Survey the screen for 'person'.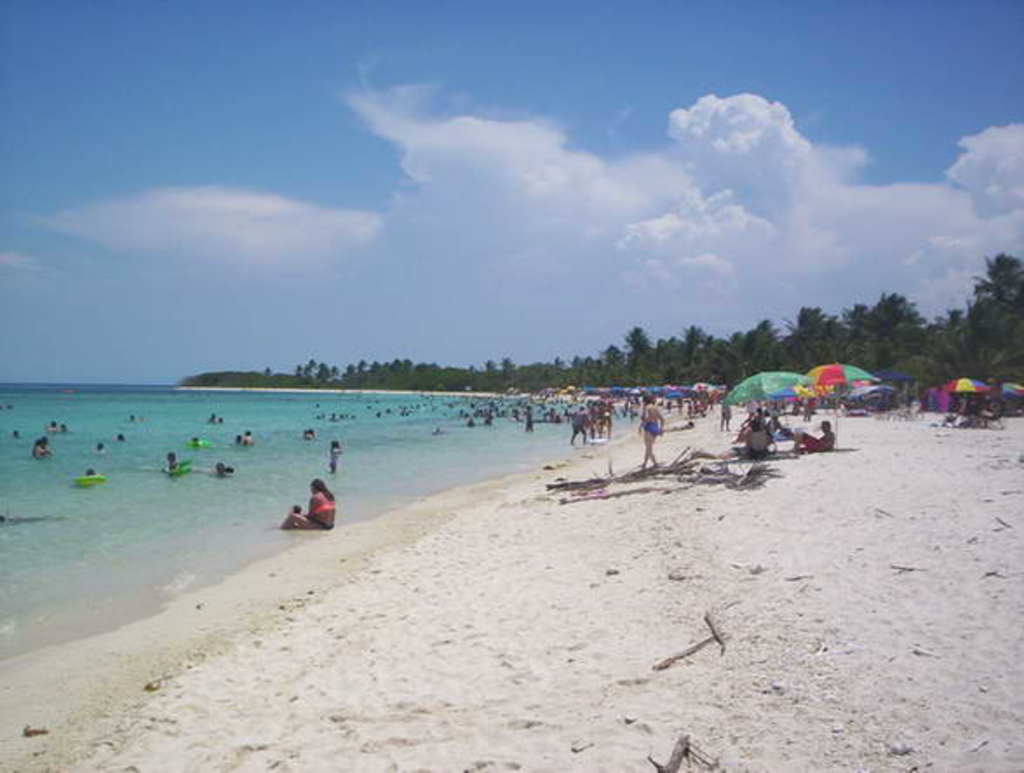
Survey found: (x1=792, y1=421, x2=836, y2=454).
